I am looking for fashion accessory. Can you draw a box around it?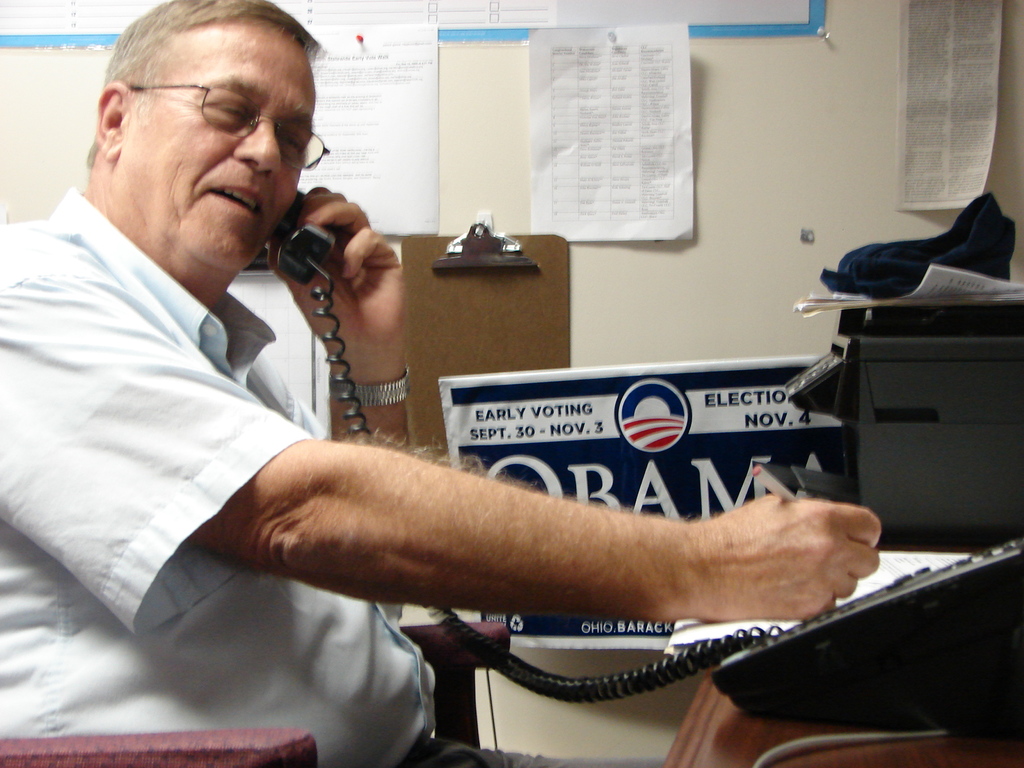
Sure, the bounding box is (x1=328, y1=365, x2=408, y2=409).
